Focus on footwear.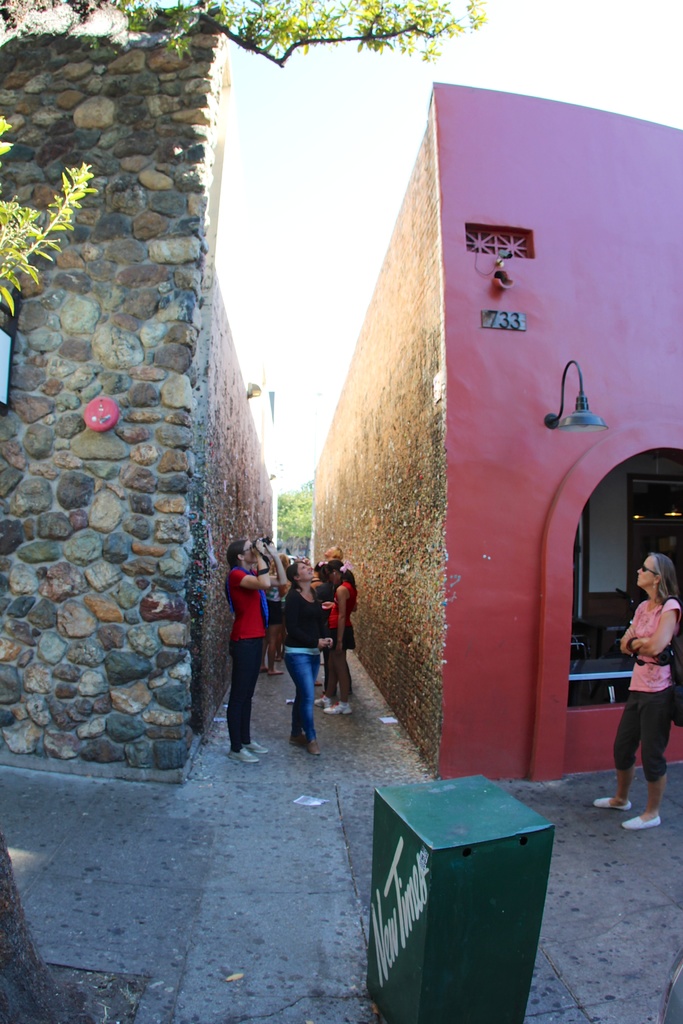
Focused at [left=304, top=740, right=320, bottom=758].
